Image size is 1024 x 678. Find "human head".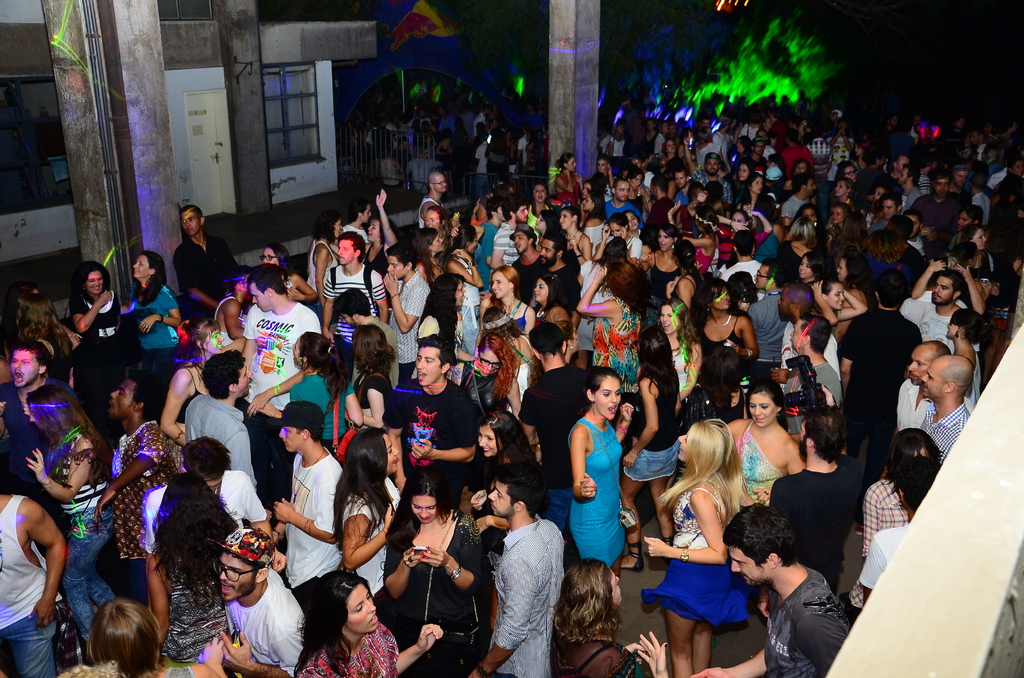
l=821, t=280, r=846, b=307.
